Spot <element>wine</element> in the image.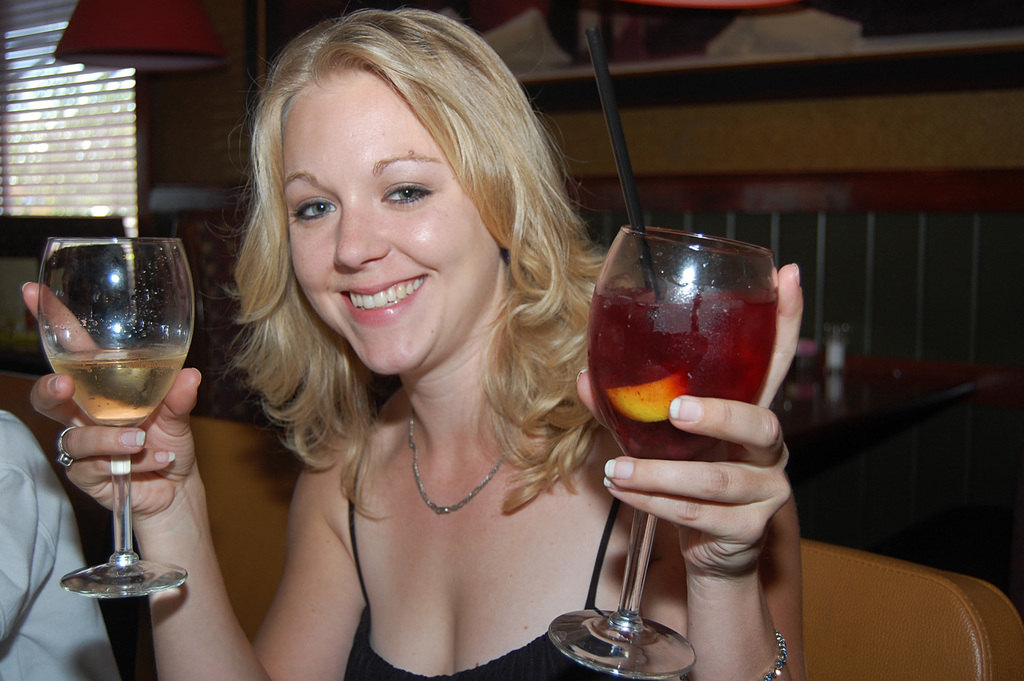
<element>wine</element> found at crop(586, 235, 767, 492).
